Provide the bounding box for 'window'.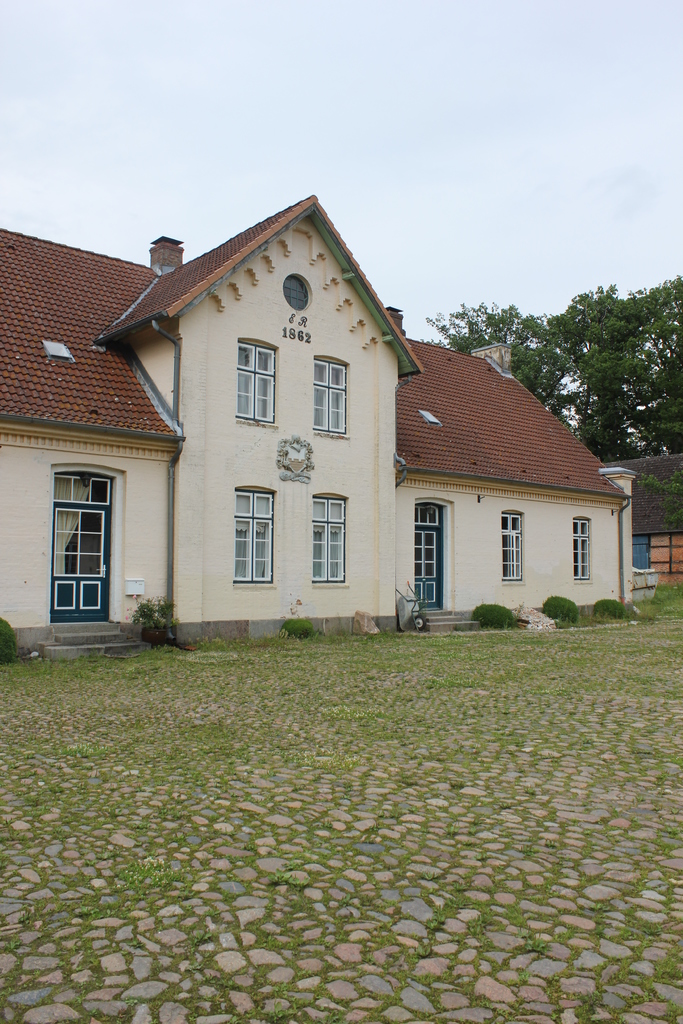
x1=309 y1=356 x2=349 y2=436.
